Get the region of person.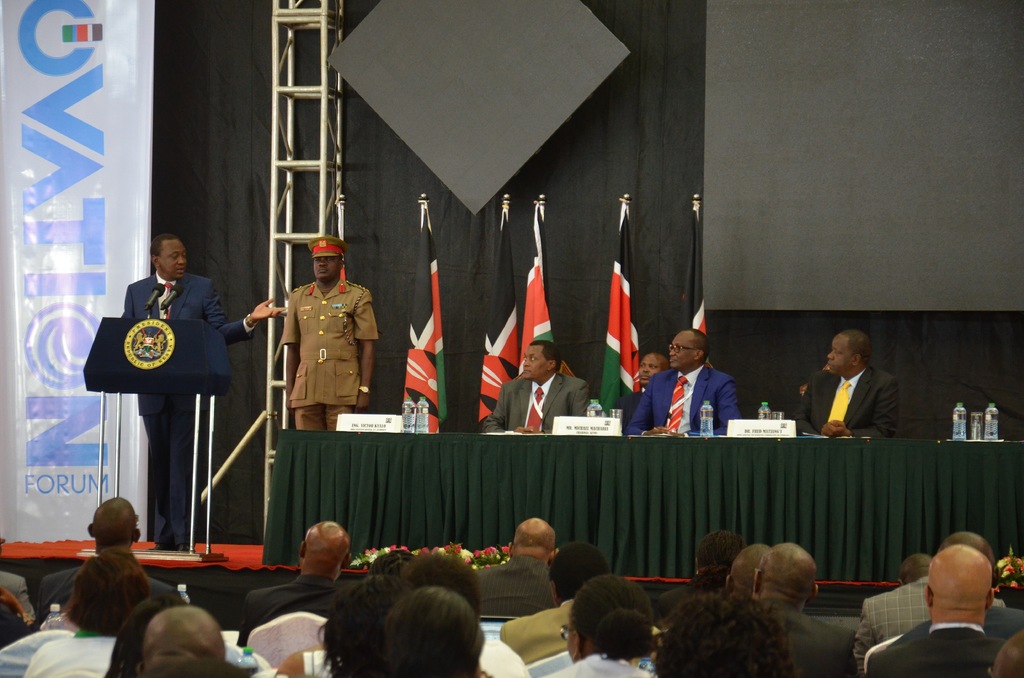
(499,542,613,666).
